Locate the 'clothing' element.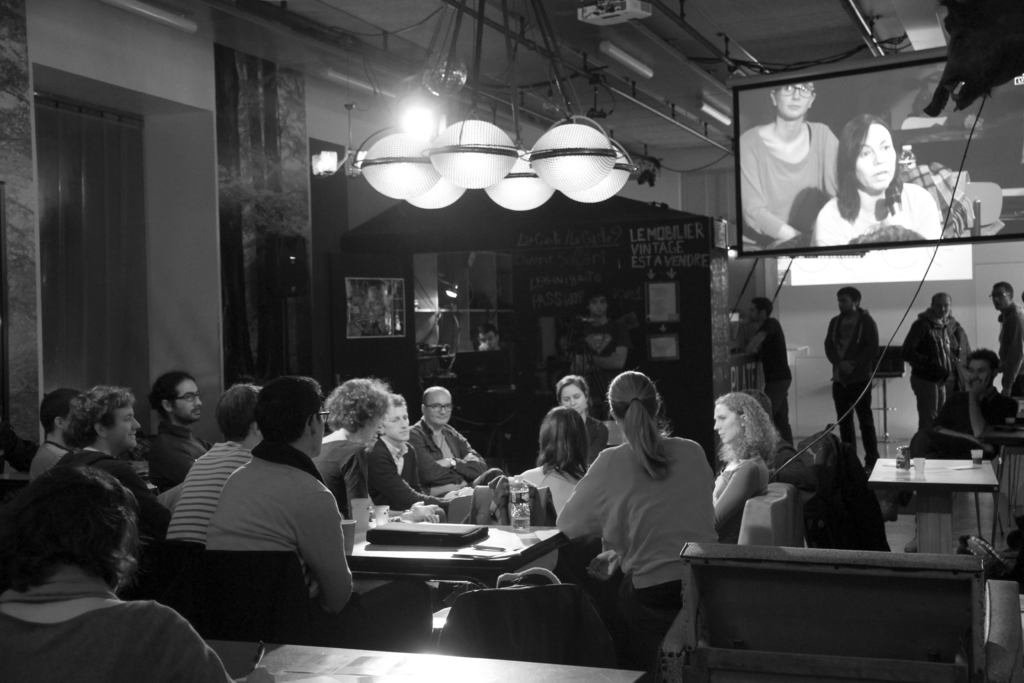
Element bbox: left=572, top=317, right=637, bottom=402.
